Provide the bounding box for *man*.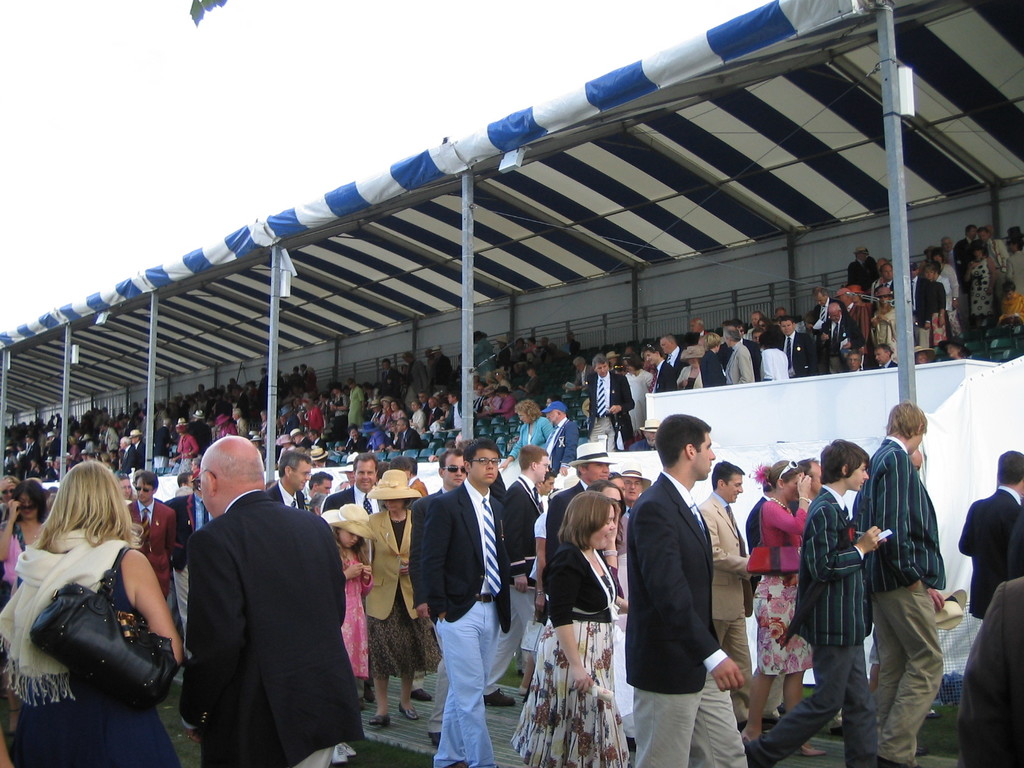
rect(908, 259, 931, 342).
